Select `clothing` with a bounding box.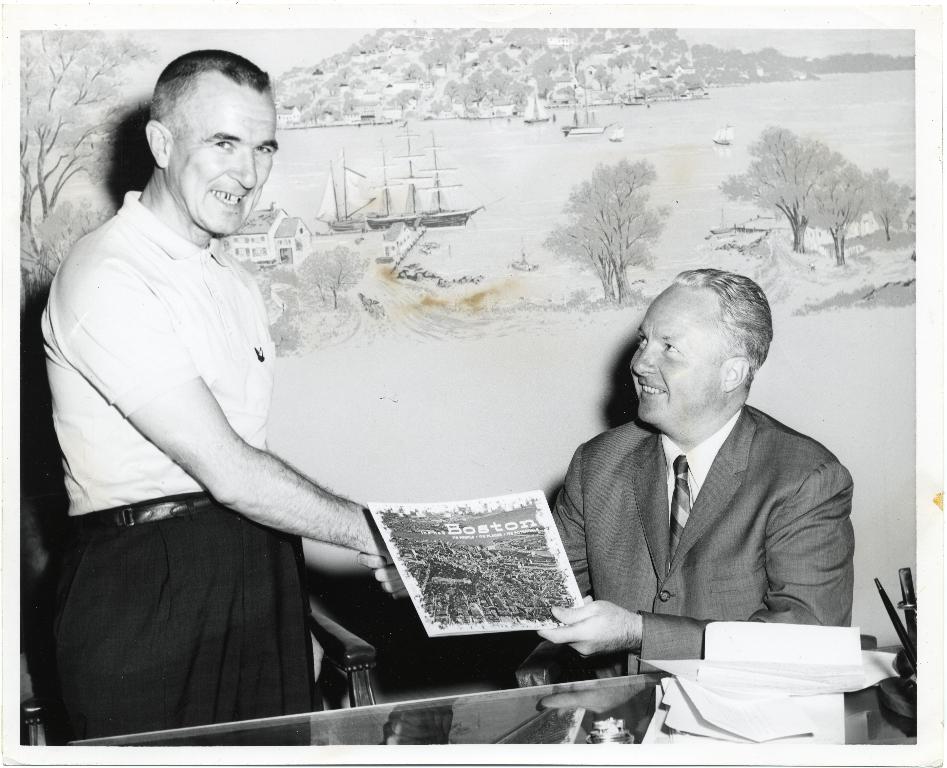
(left=43, top=111, right=365, bottom=727).
